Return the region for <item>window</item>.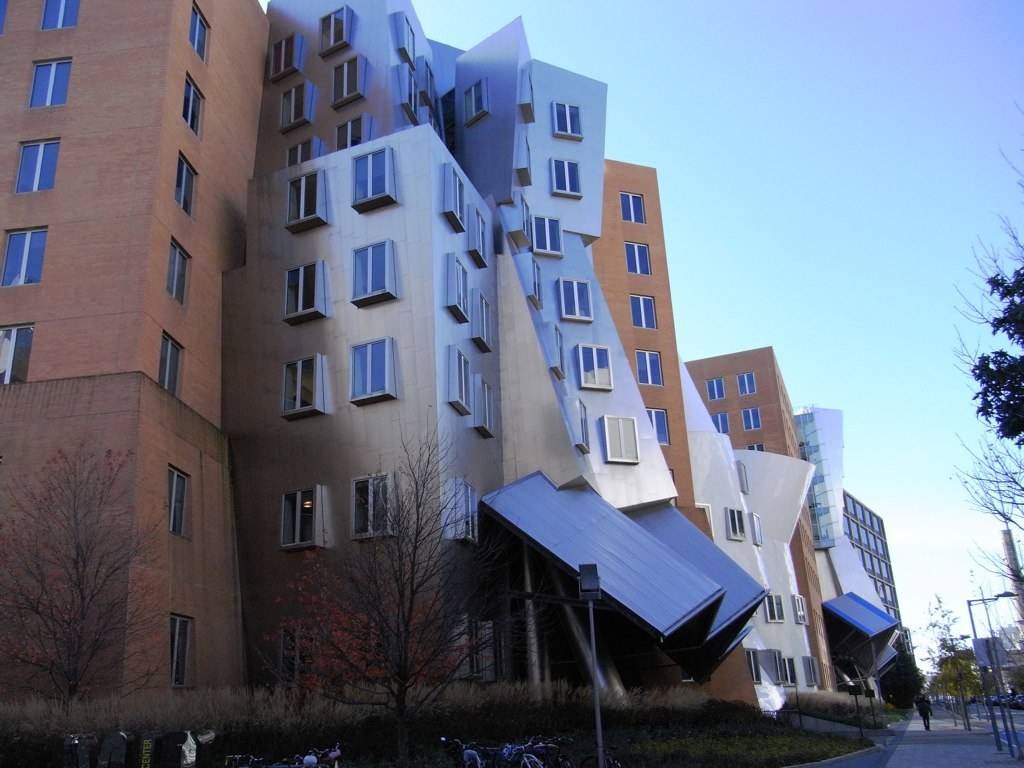
select_region(558, 279, 591, 319).
